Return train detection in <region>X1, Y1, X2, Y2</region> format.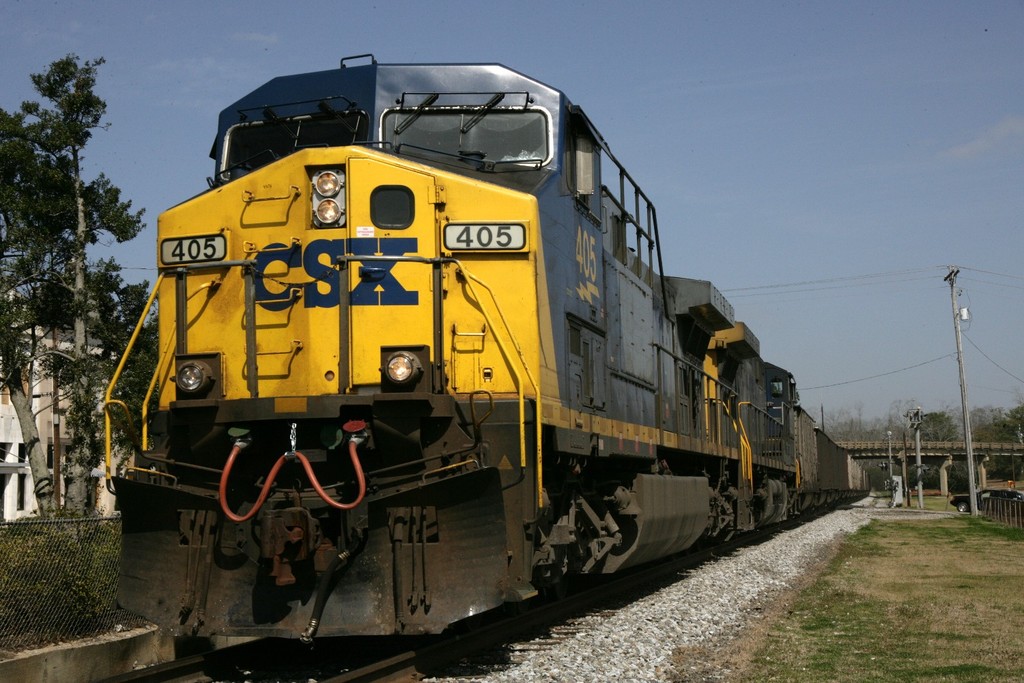
<region>101, 52, 872, 656</region>.
